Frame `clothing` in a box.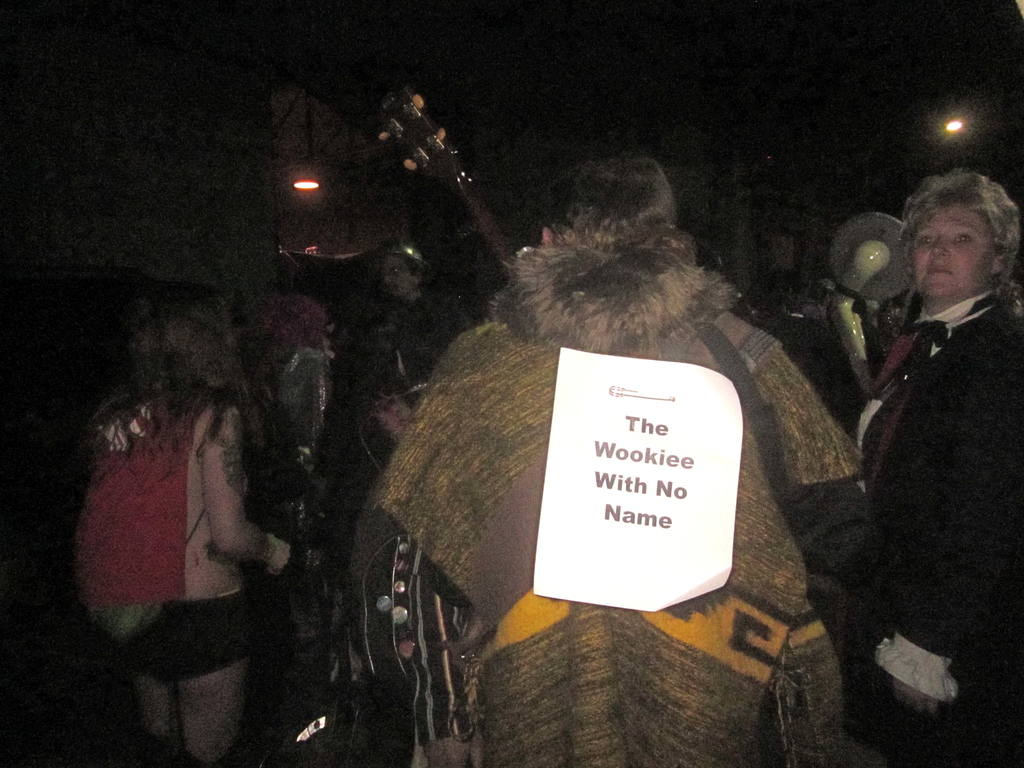
pyautogui.locateOnScreen(854, 284, 1023, 767).
